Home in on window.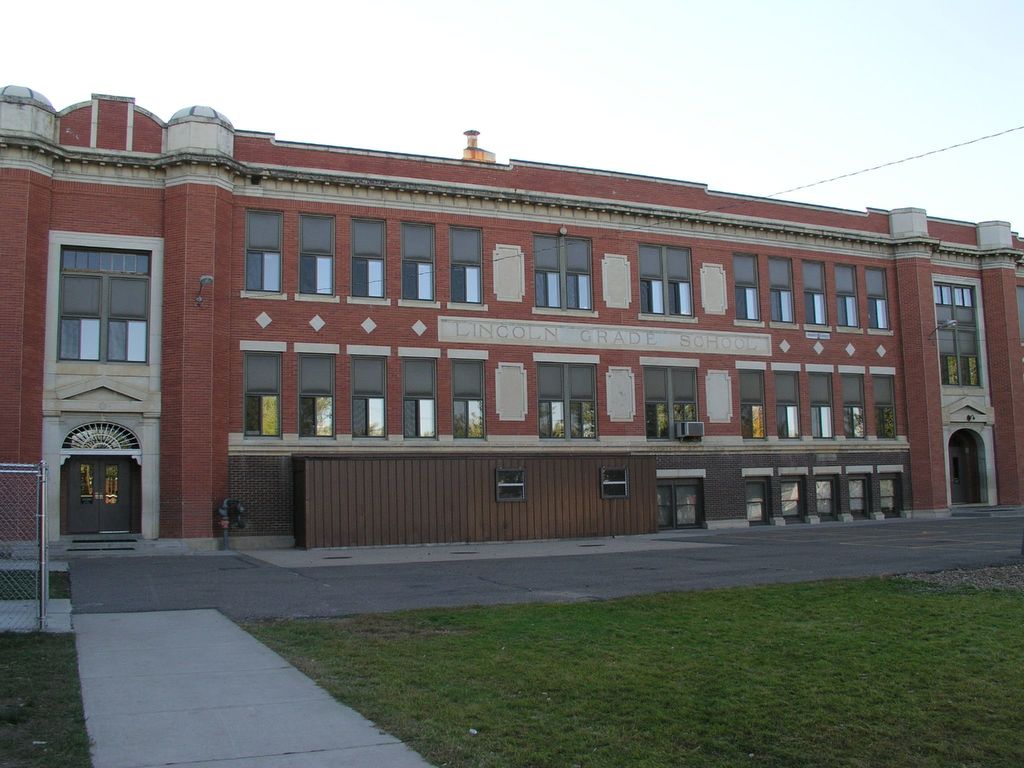
Homed in at [886,474,898,516].
